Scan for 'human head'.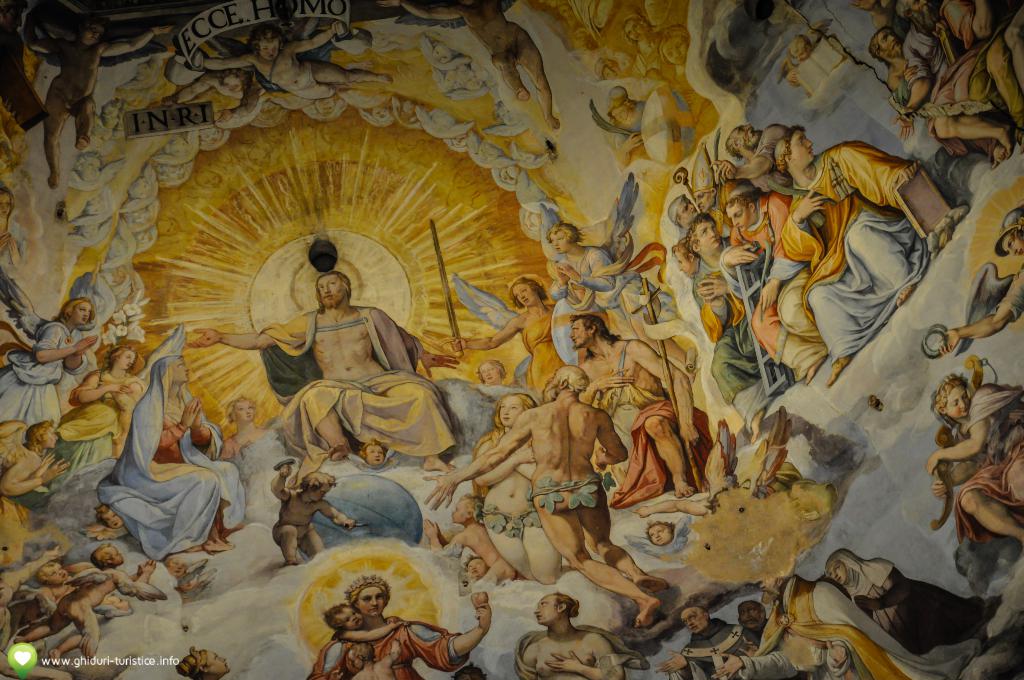
Scan result: (448,497,485,528).
